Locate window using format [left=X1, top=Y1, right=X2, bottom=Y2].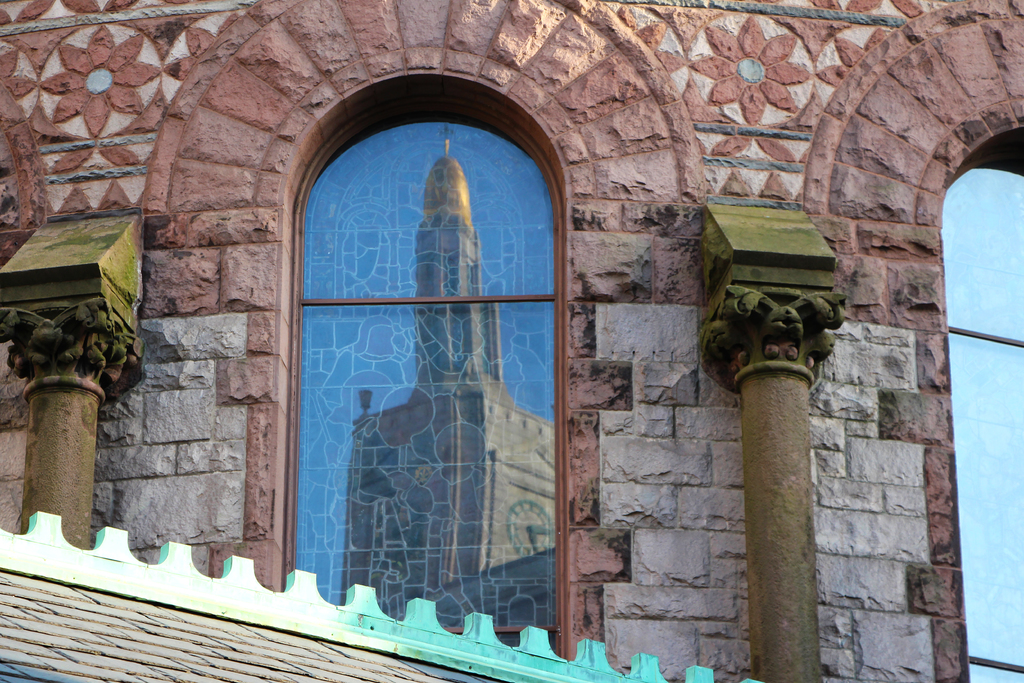
[left=251, top=70, right=578, bottom=630].
